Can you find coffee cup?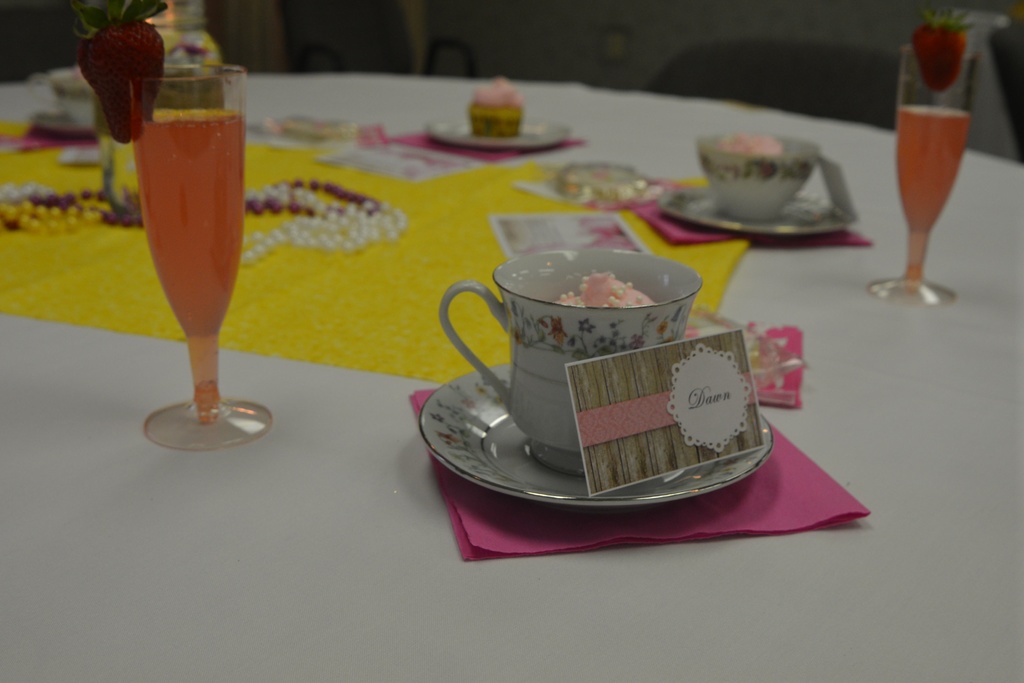
Yes, bounding box: box(465, 103, 525, 137).
